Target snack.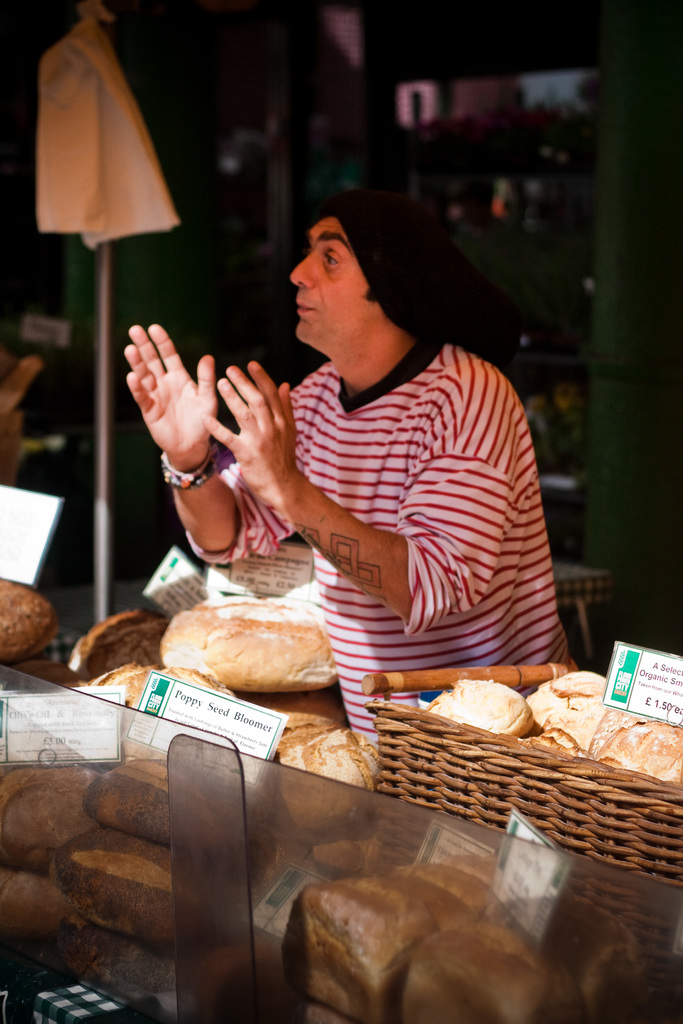
Target region: locate(591, 704, 659, 770).
